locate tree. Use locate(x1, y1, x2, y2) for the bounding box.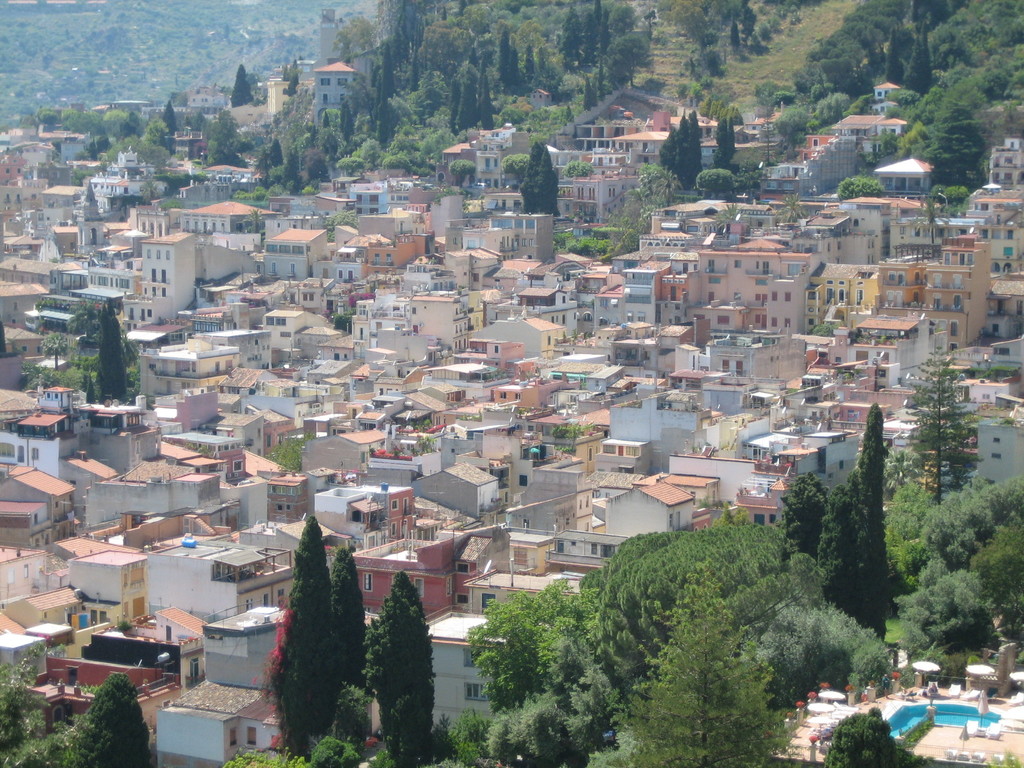
locate(447, 154, 480, 188).
